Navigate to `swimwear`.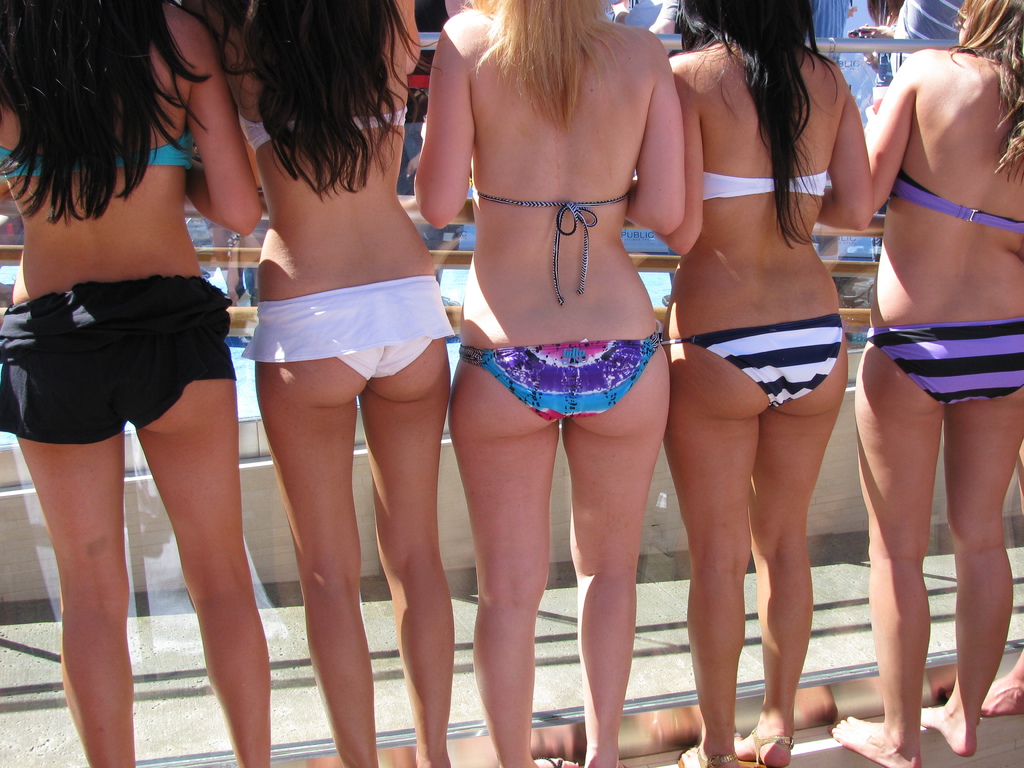
Navigation target: locate(867, 316, 1023, 410).
